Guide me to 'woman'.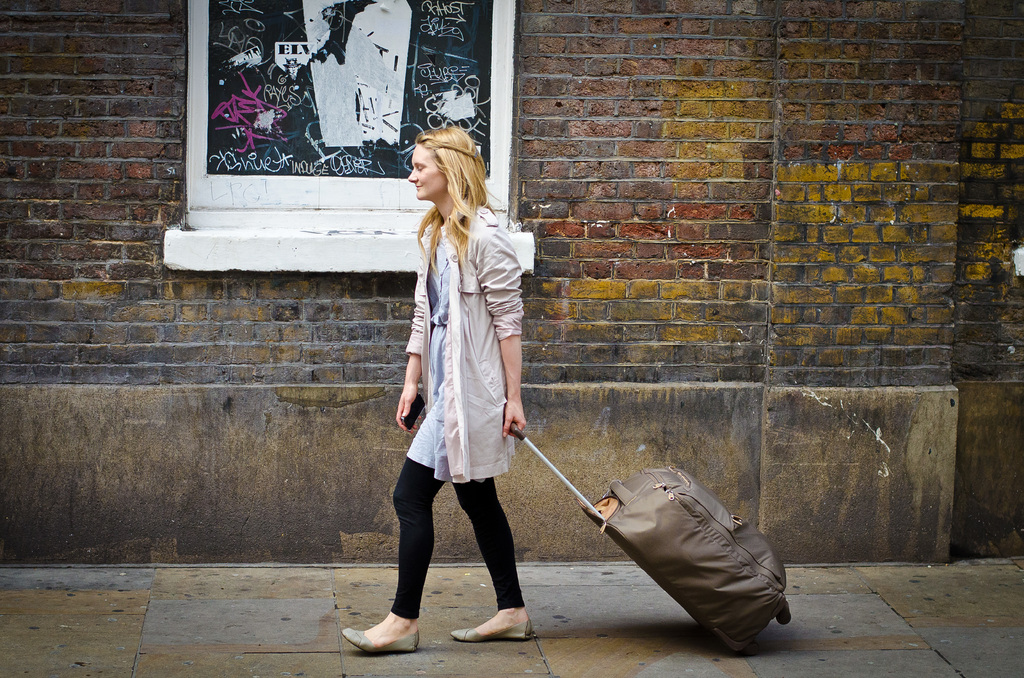
Guidance: (364,125,528,634).
